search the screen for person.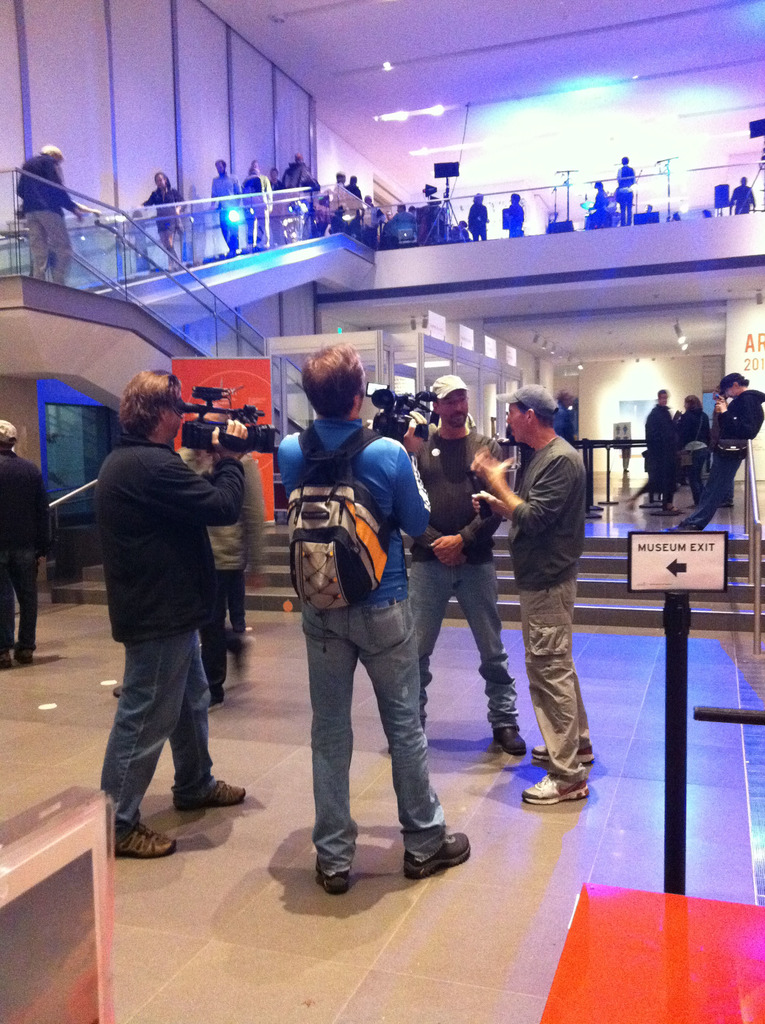
Found at (left=93, top=362, right=241, bottom=869).
